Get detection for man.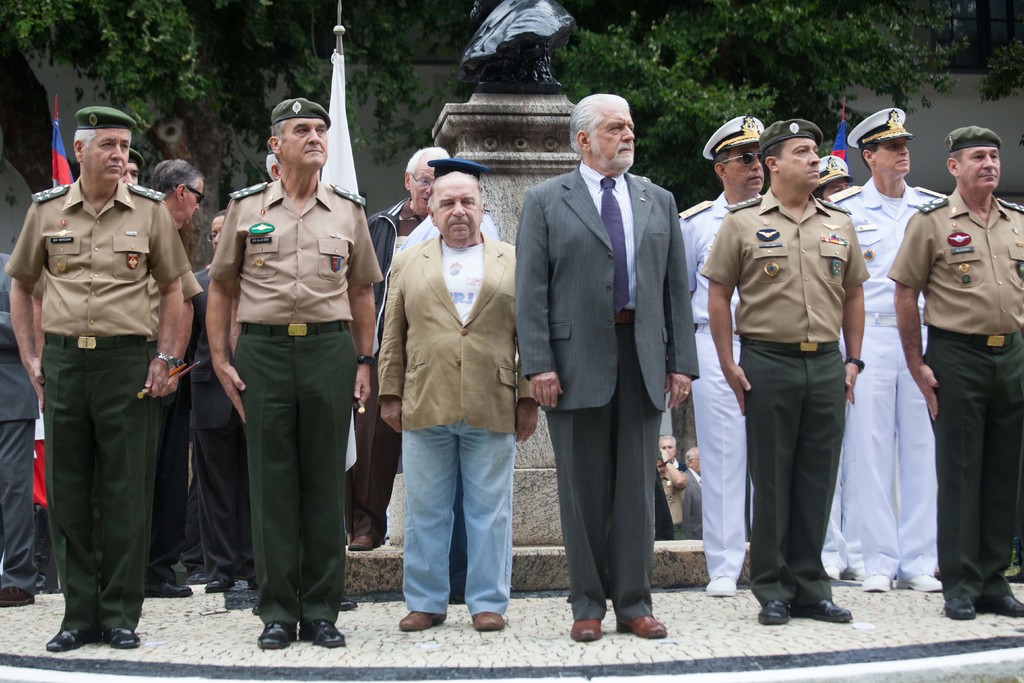
Detection: bbox=[515, 90, 698, 644].
